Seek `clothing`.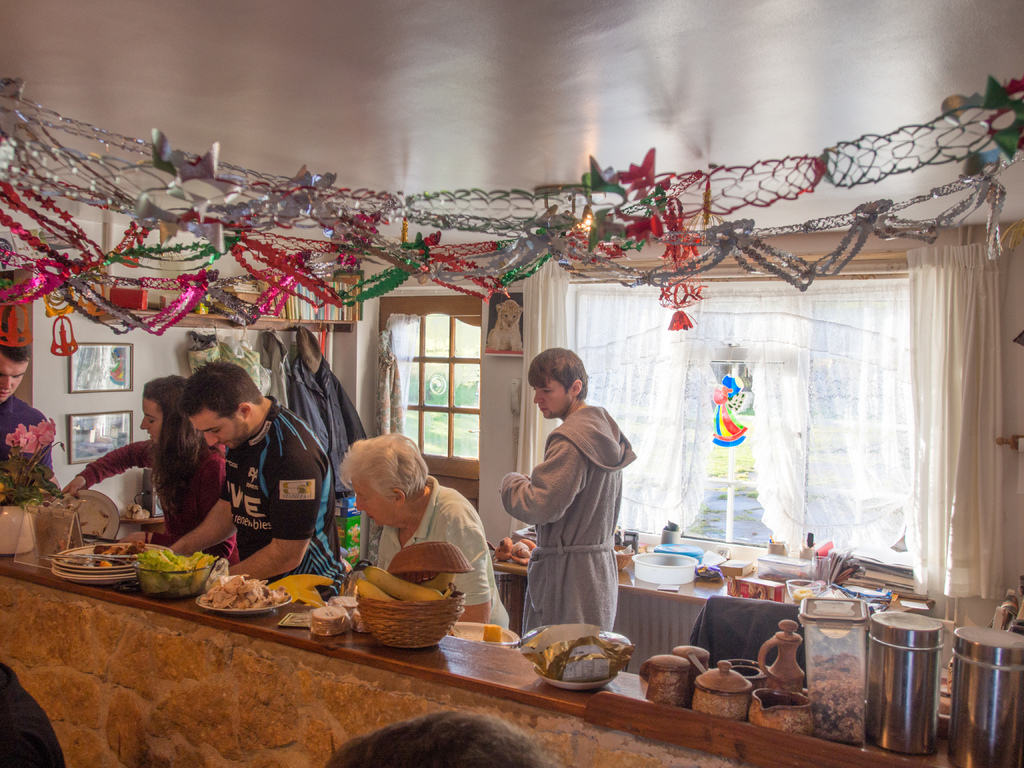
Rect(504, 401, 635, 668).
